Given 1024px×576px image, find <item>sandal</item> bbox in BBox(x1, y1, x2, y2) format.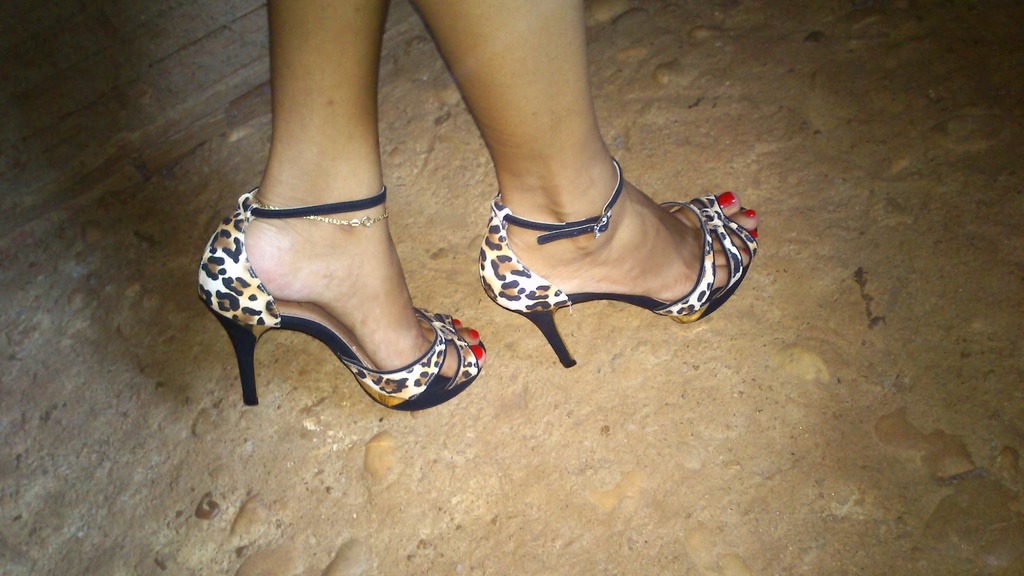
BBox(479, 159, 757, 364).
